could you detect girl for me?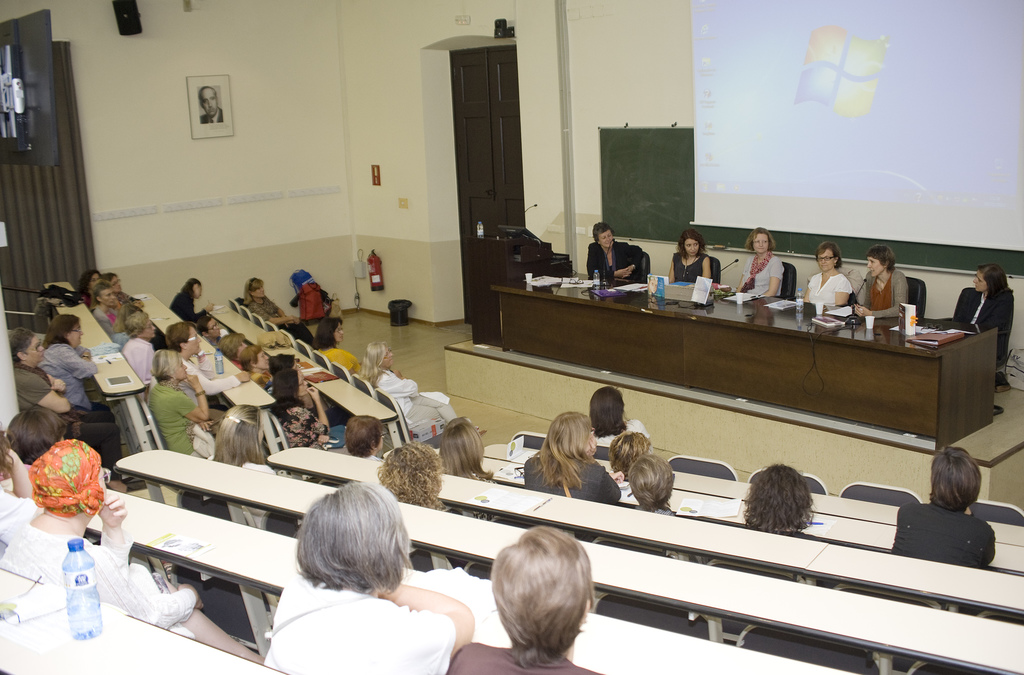
Detection result: detection(951, 260, 1020, 361).
